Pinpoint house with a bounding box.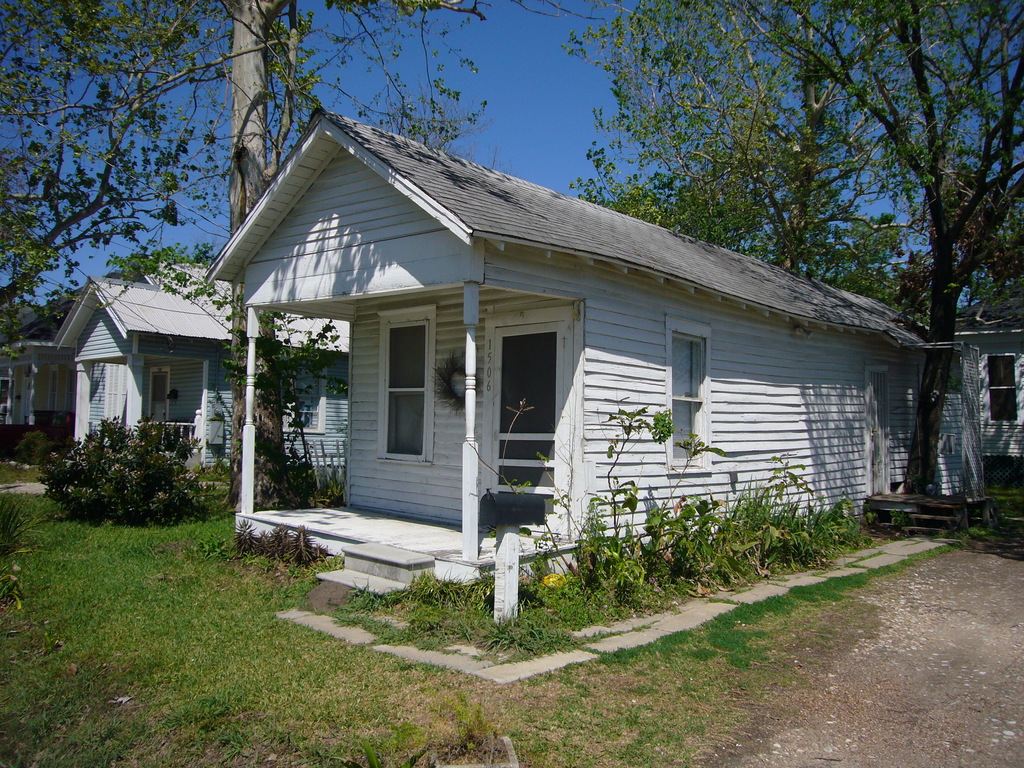
(left=51, top=261, right=349, bottom=474).
